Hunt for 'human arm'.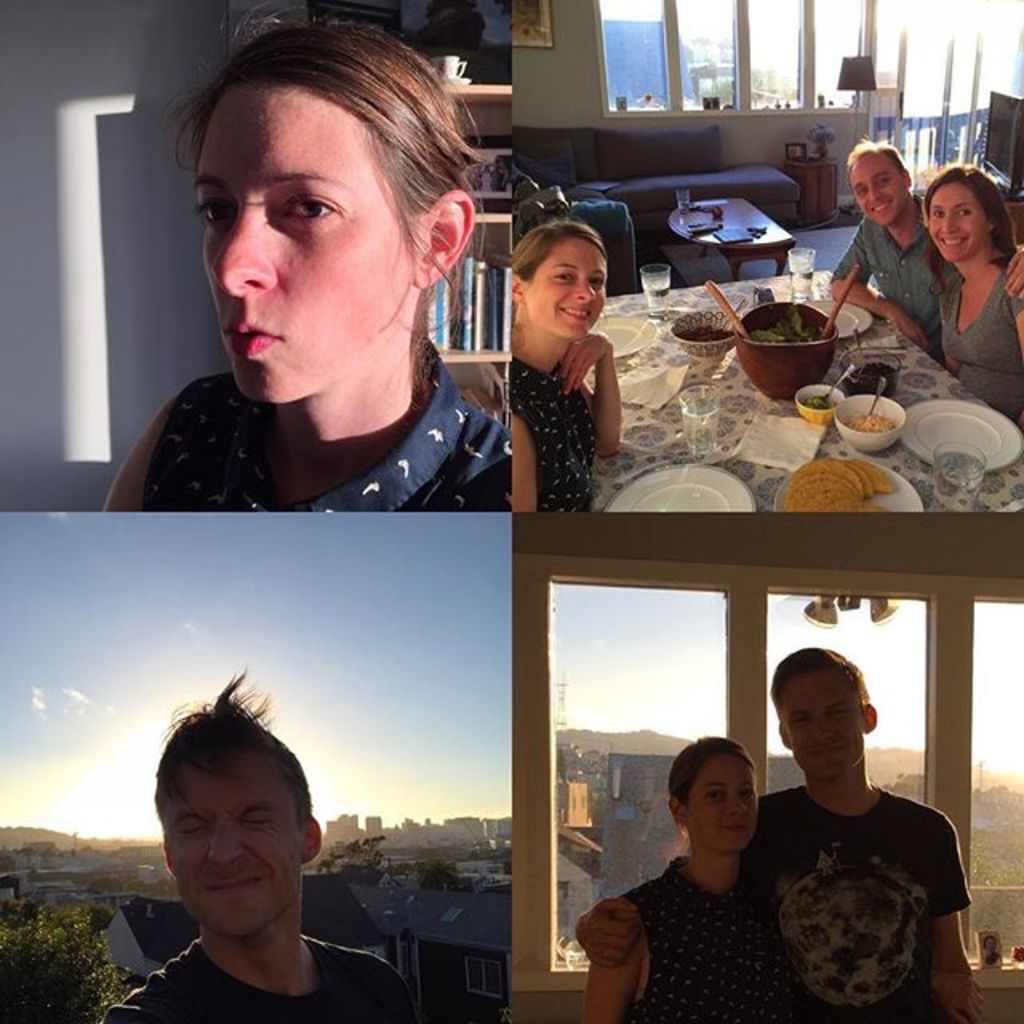
Hunted down at [581,898,643,1022].
